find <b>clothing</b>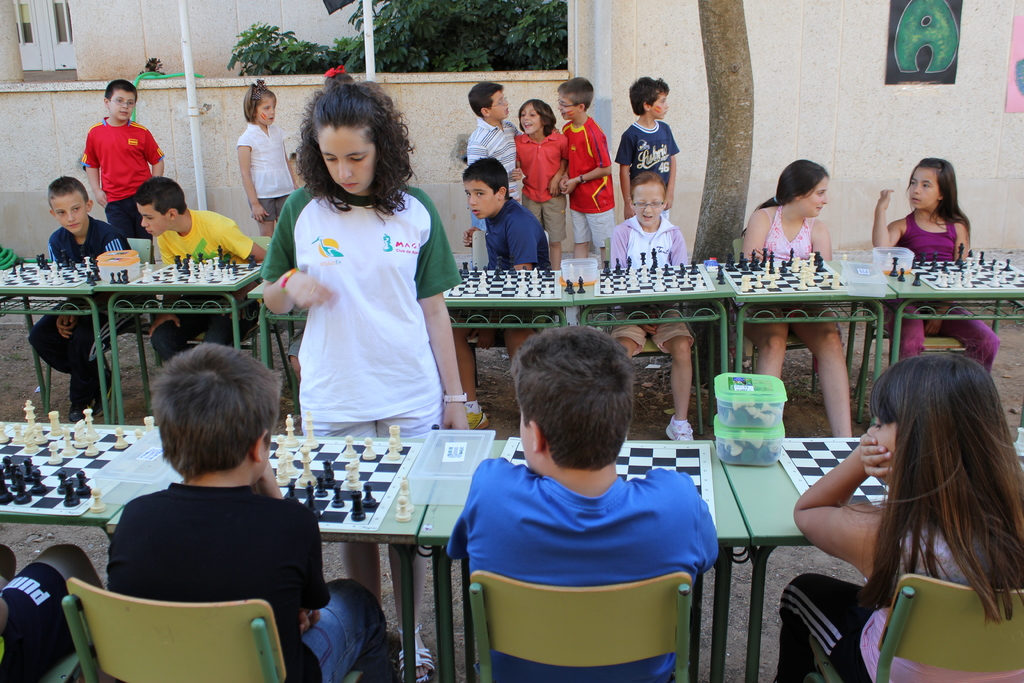
[0,561,78,682]
